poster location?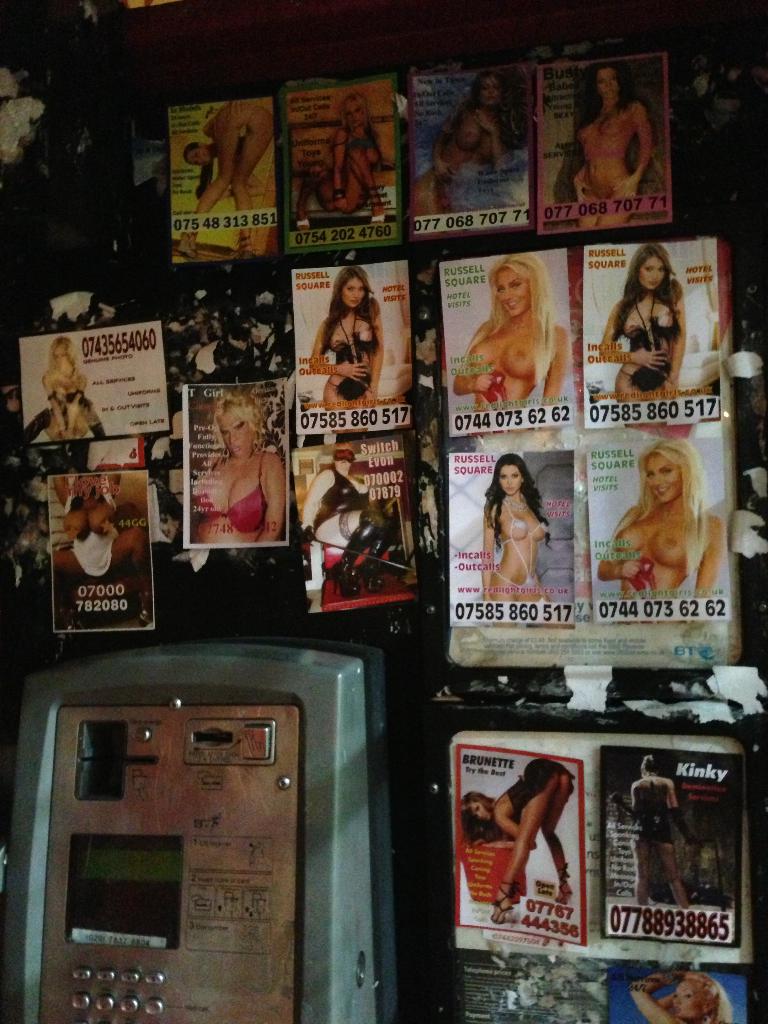
l=430, t=248, r=579, b=435
